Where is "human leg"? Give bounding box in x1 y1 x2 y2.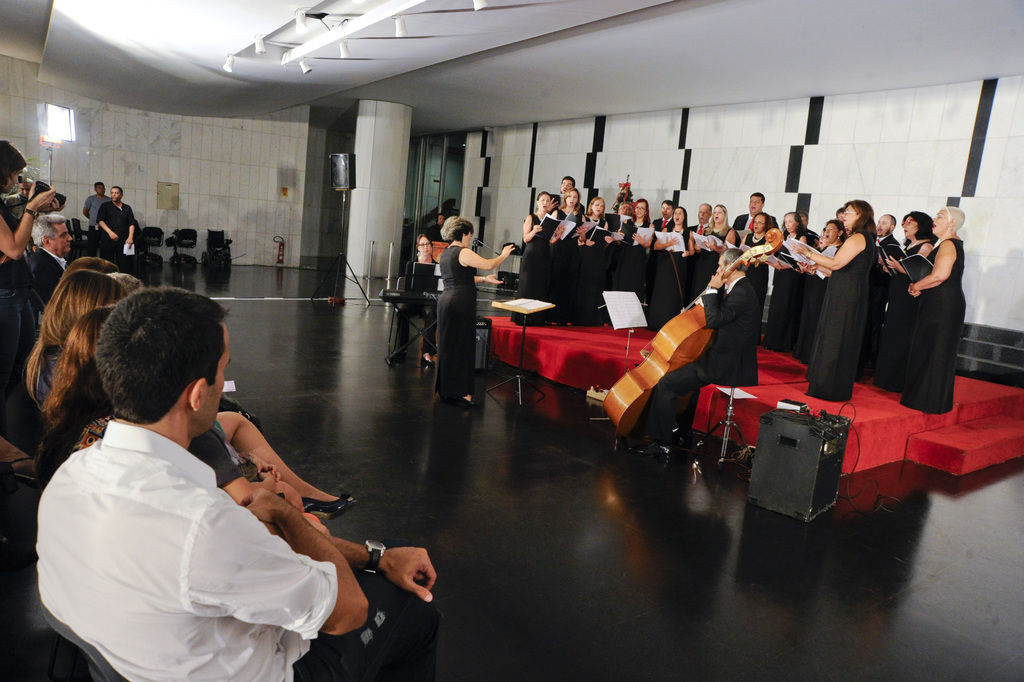
0 435 36 498.
